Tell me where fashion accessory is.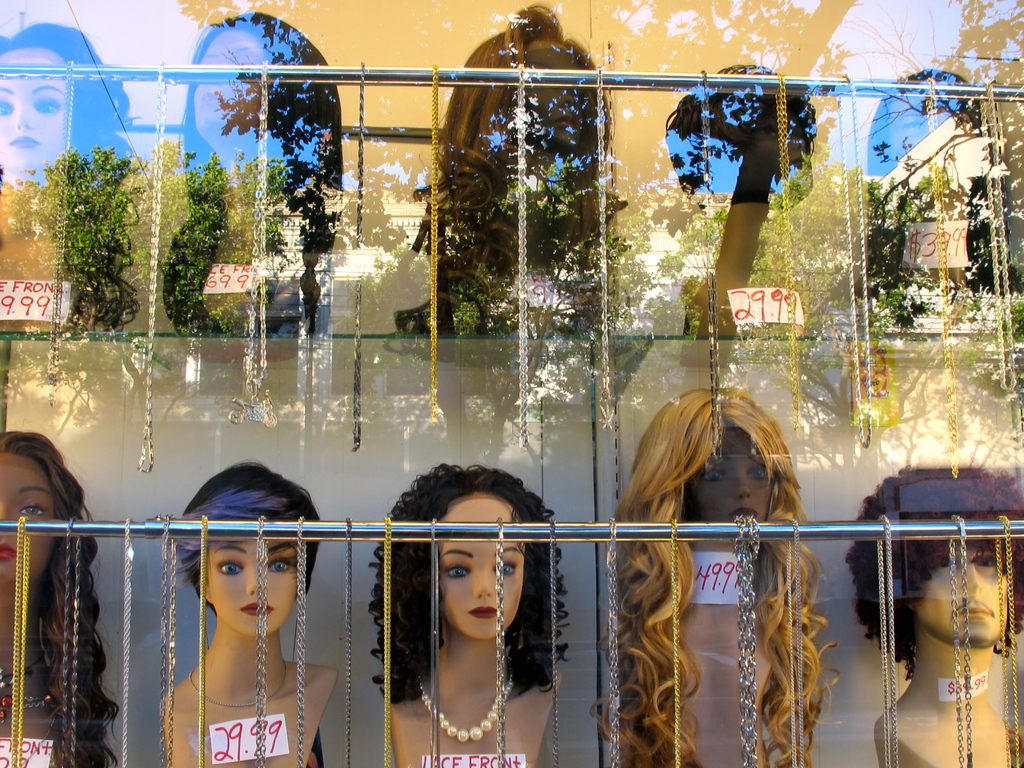
fashion accessory is at box=[416, 70, 448, 435].
